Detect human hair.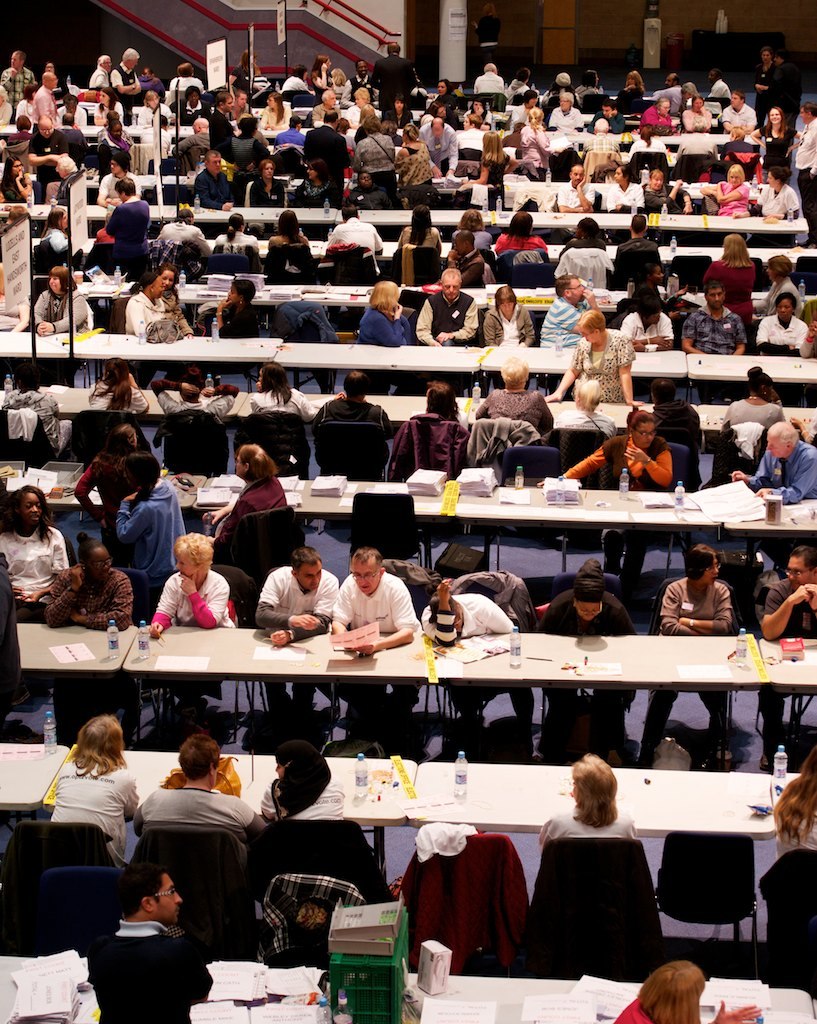
Detected at box=[644, 957, 698, 1023].
